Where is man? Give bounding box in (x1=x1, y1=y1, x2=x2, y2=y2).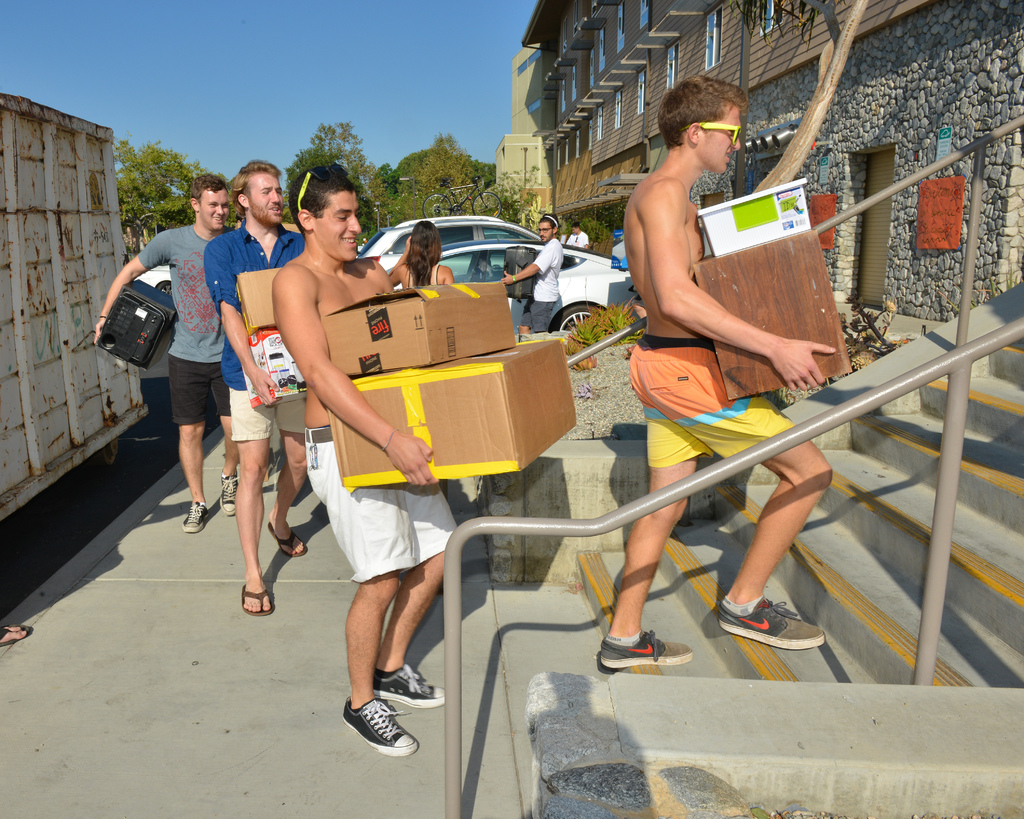
(x1=597, y1=80, x2=861, y2=652).
